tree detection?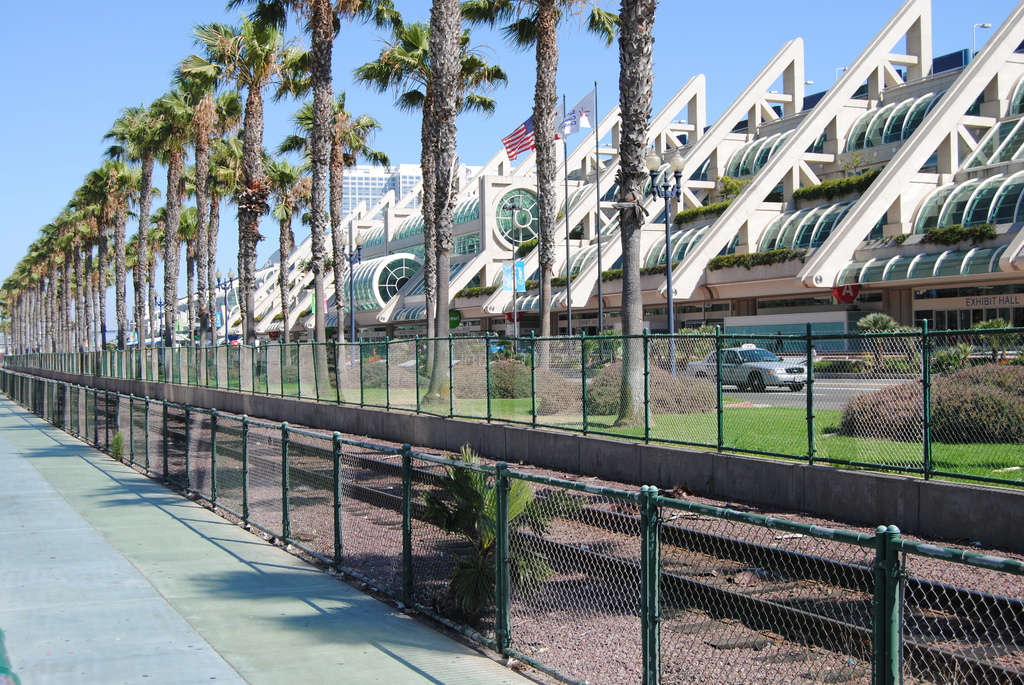
195,8,316,372
